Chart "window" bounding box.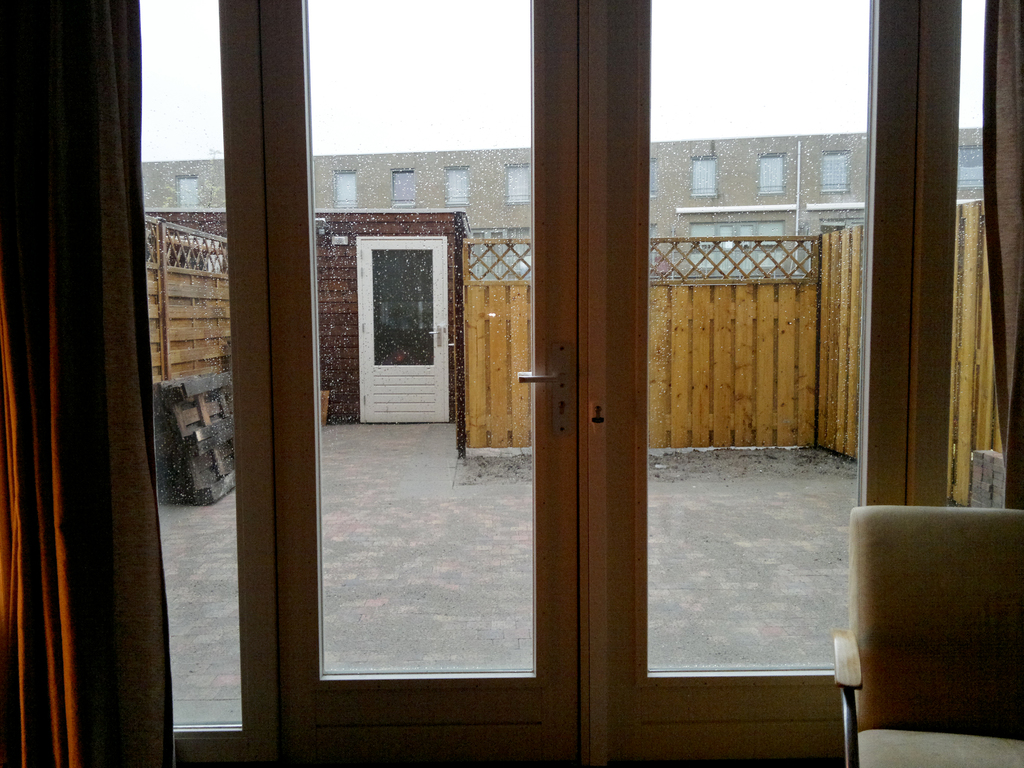
Charted: rect(442, 166, 469, 205).
